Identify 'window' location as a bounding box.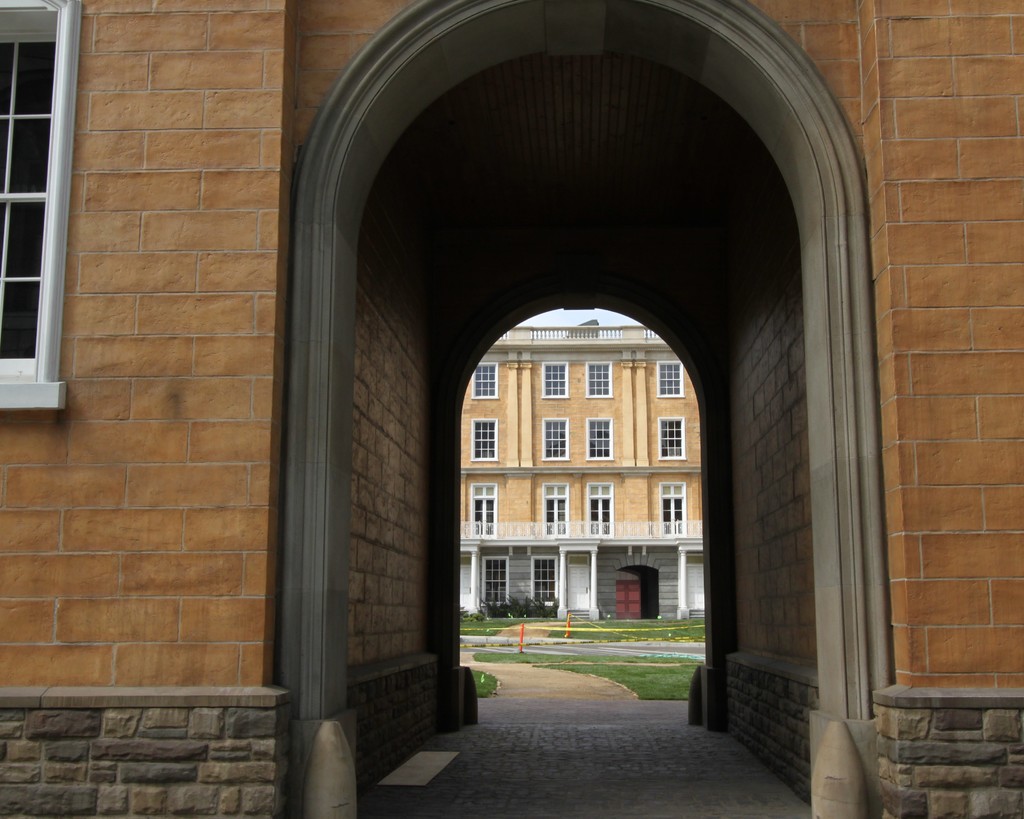
[584,417,611,461].
